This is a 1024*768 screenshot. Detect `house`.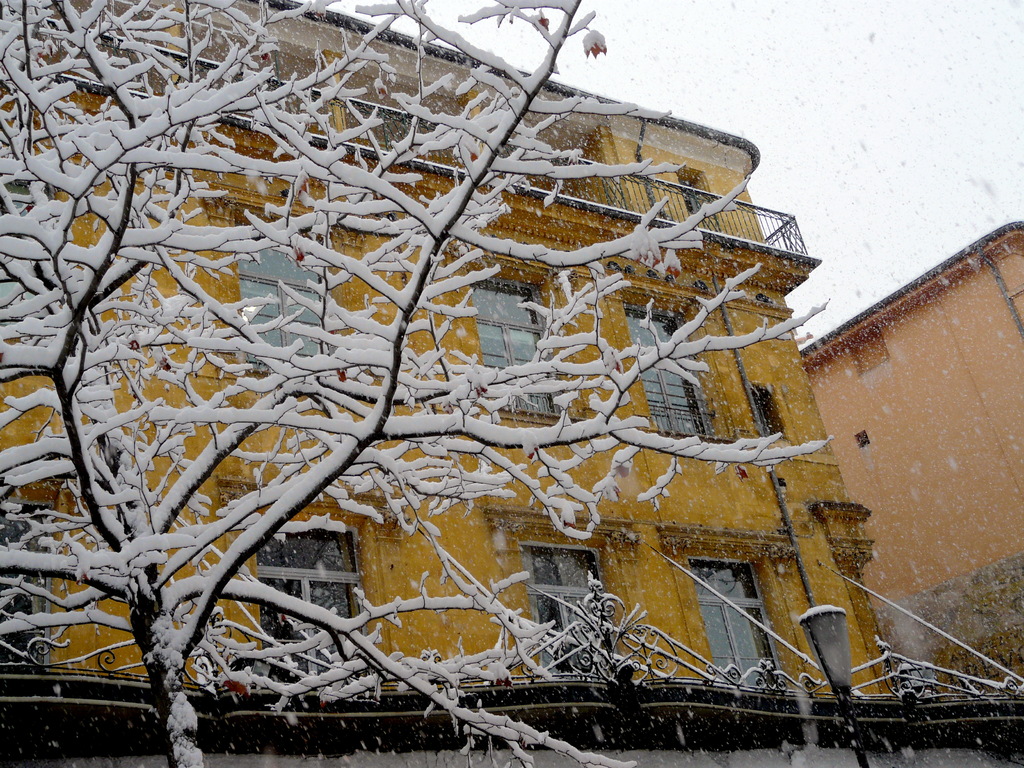
{"left": 0, "top": 0, "right": 908, "bottom": 691}.
